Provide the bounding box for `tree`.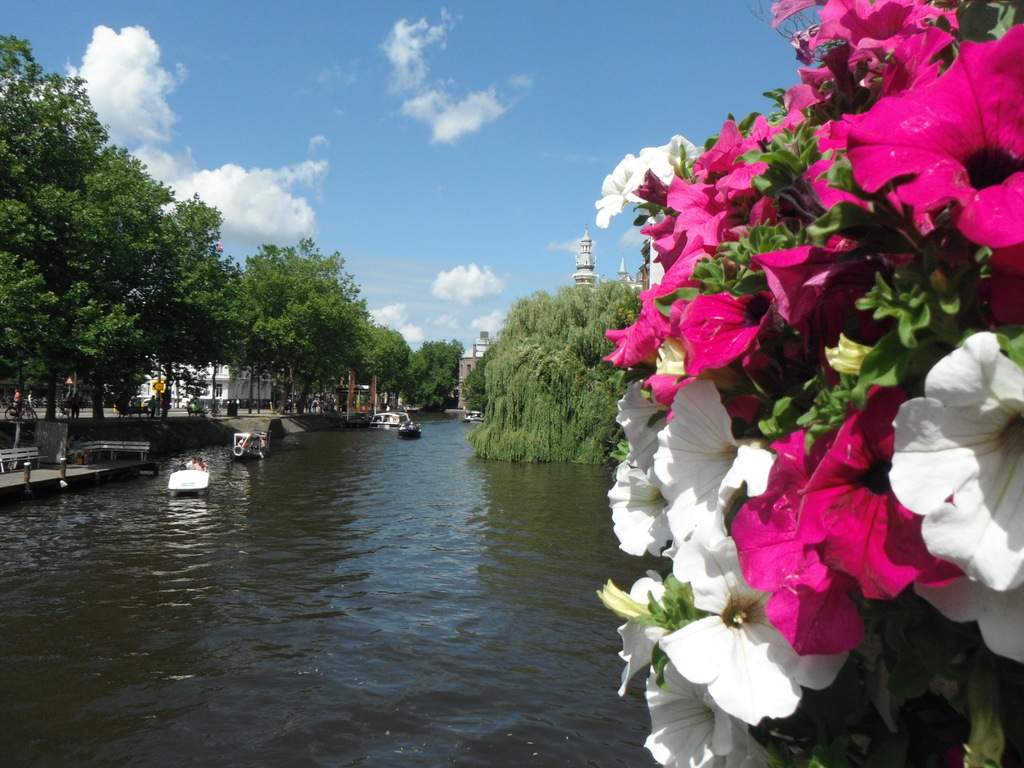
{"left": 476, "top": 278, "right": 633, "bottom": 488}.
